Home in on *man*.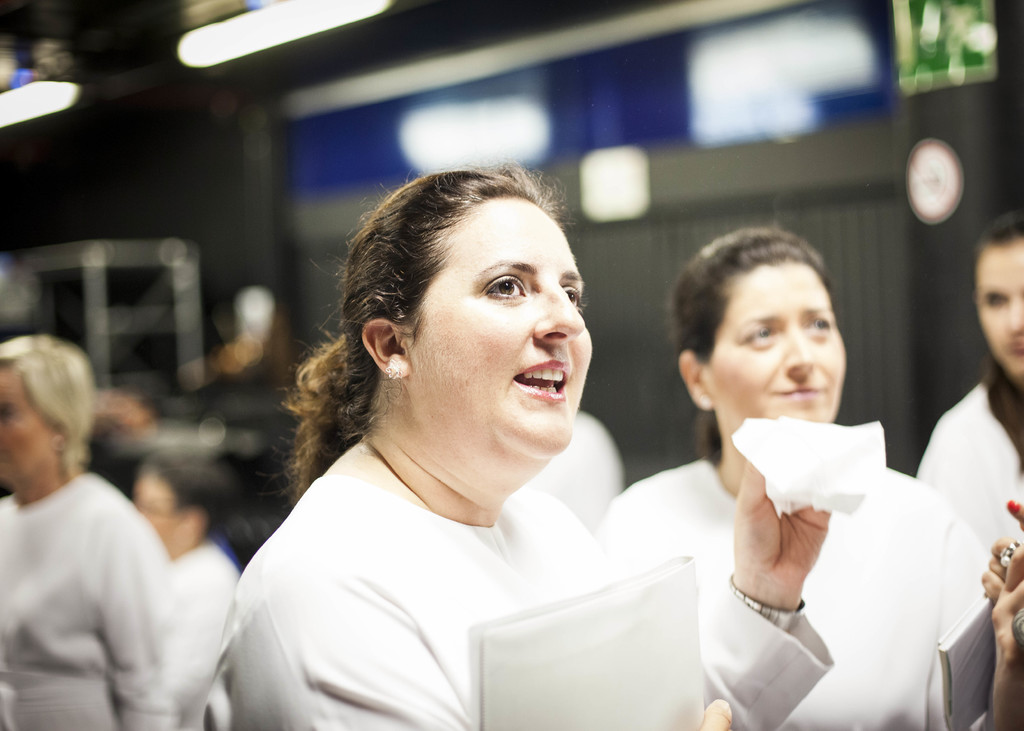
Homed in at <region>911, 207, 1023, 568</region>.
